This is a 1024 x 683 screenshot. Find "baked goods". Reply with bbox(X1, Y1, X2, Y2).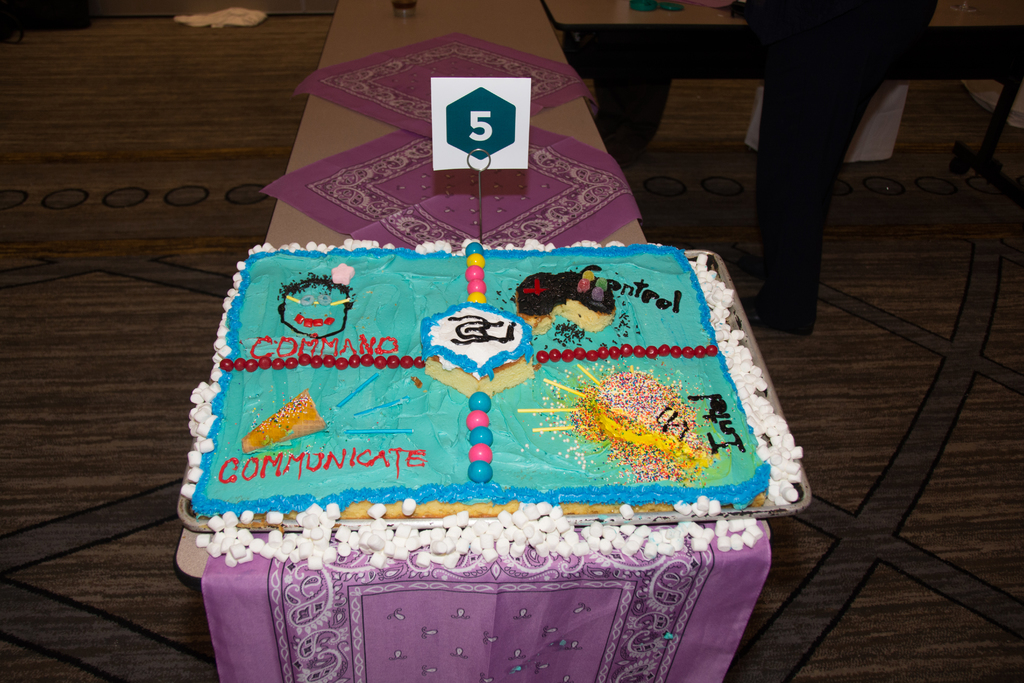
bbox(194, 237, 792, 513).
